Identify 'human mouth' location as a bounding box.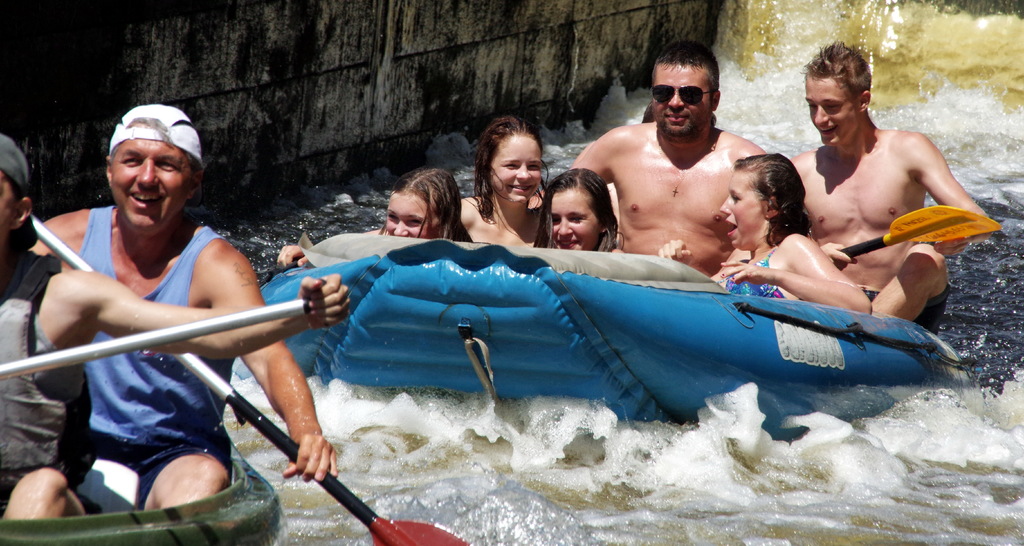
727 221 737 240.
